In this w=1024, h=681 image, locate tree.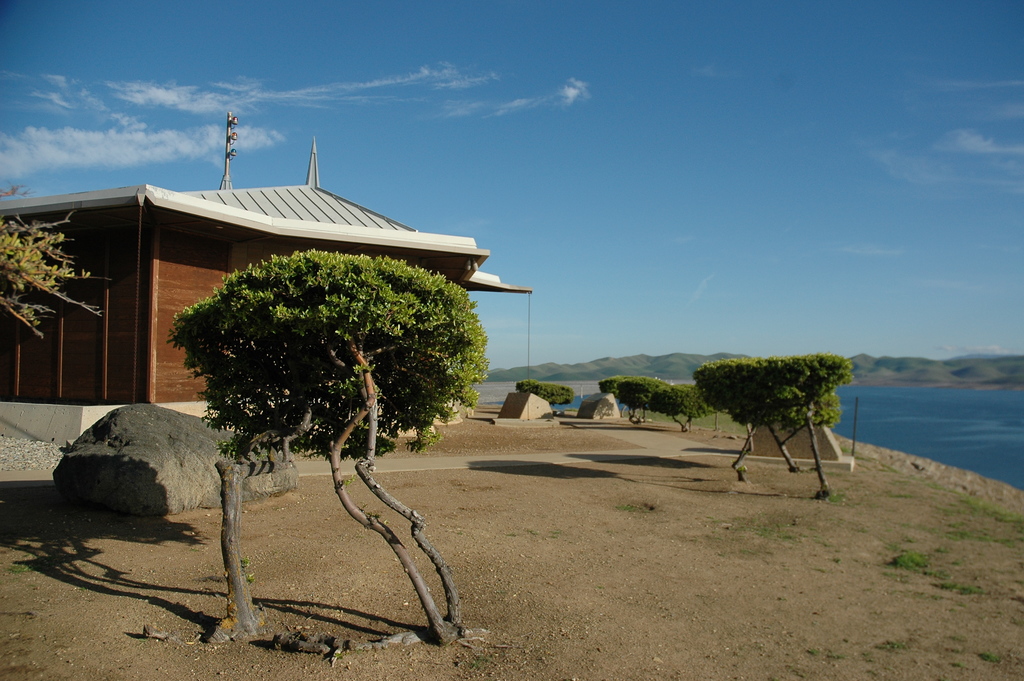
Bounding box: x1=611, y1=371, x2=714, y2=423.
